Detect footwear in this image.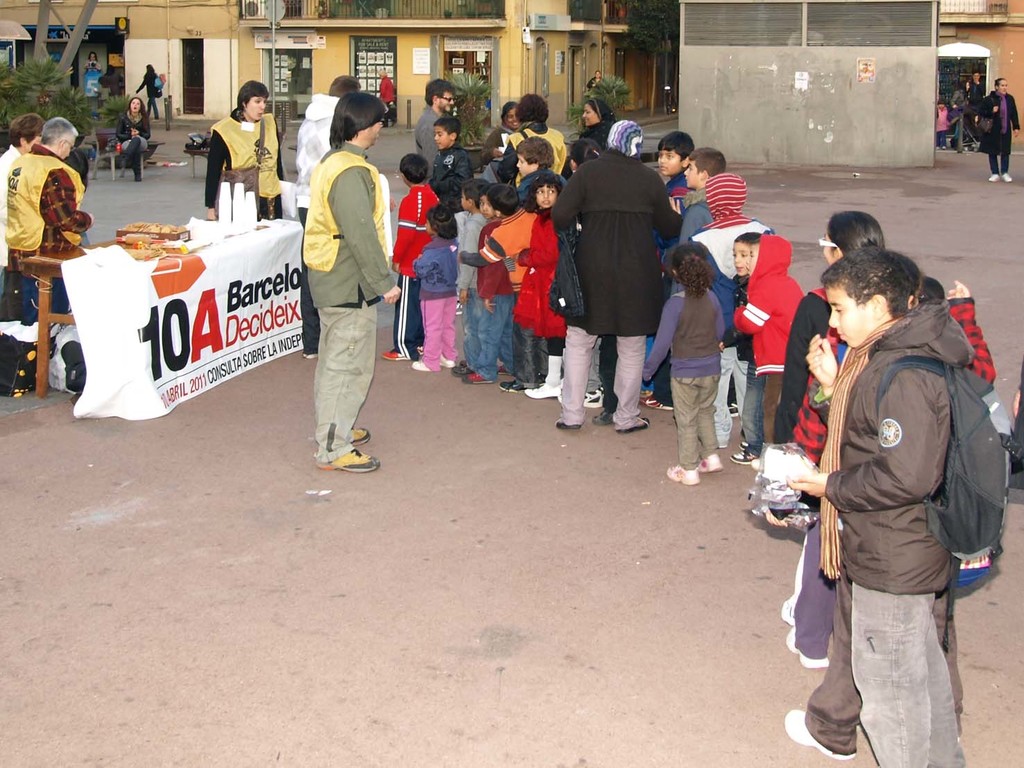
Detection: pyautogui.locateOnScreen(450, 355, 469, 377).
